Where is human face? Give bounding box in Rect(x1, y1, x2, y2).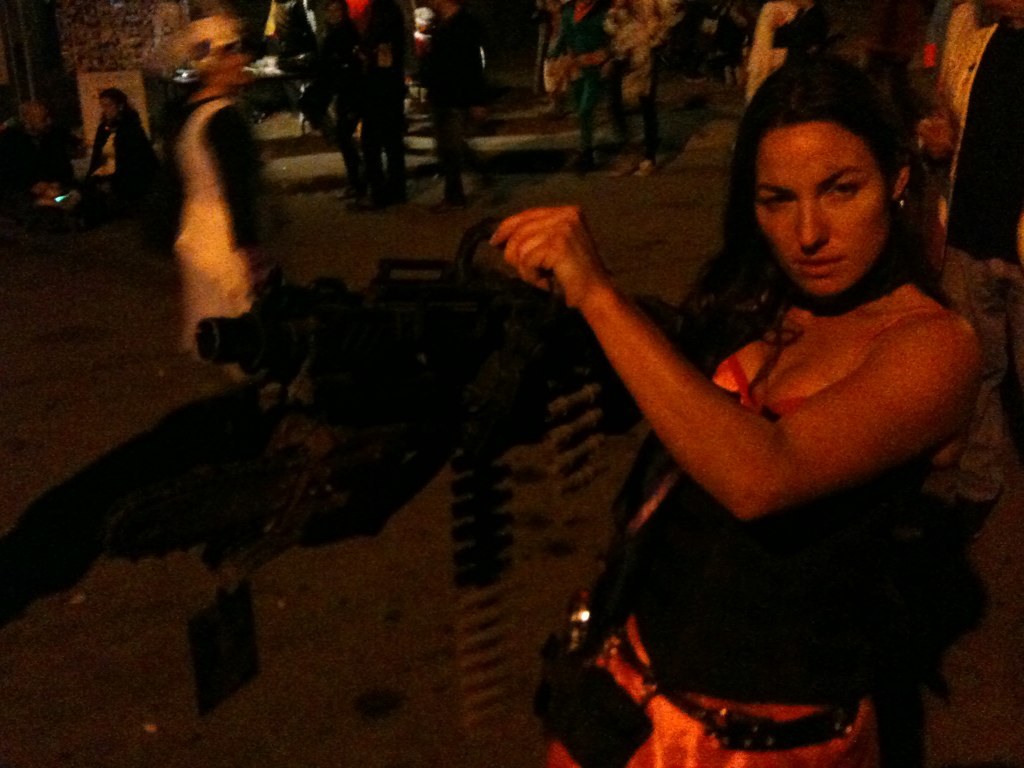
Rect(218, 56, 251, 83).
